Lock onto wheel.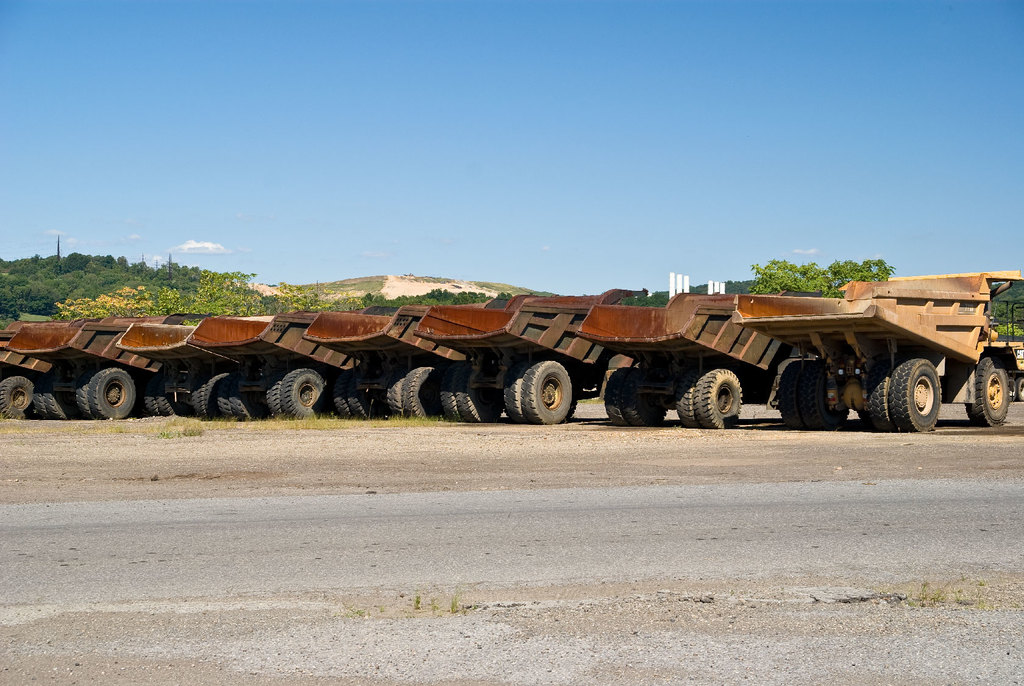
Locked: bbox=(623, 363, 672, 424).
